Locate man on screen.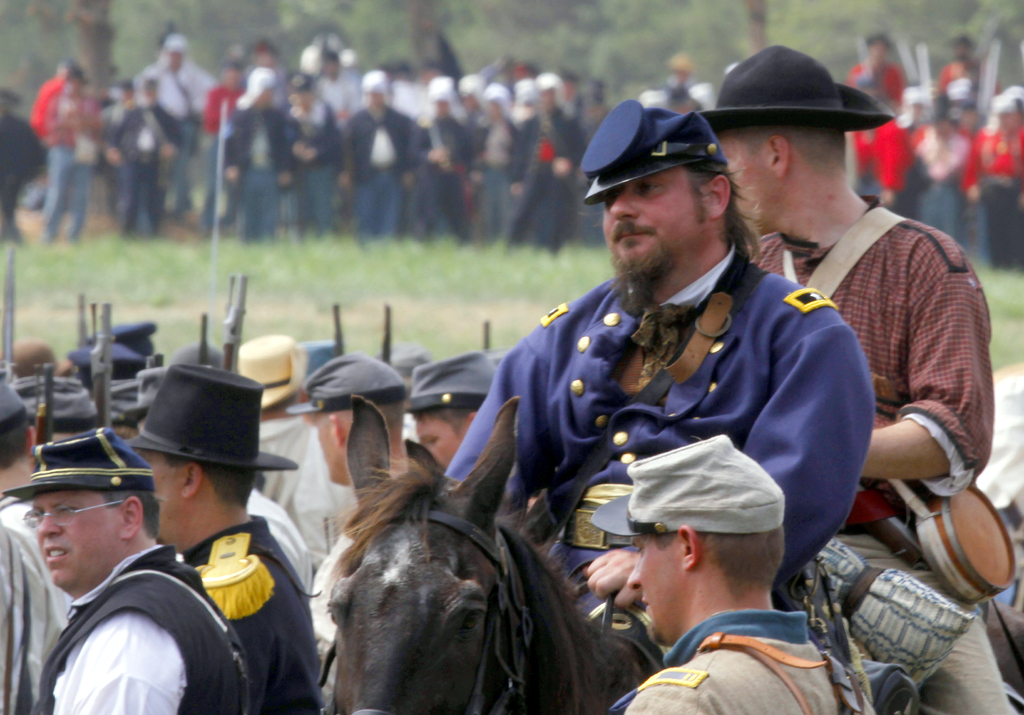
On screen at <box>442,102,870,692</box>.
